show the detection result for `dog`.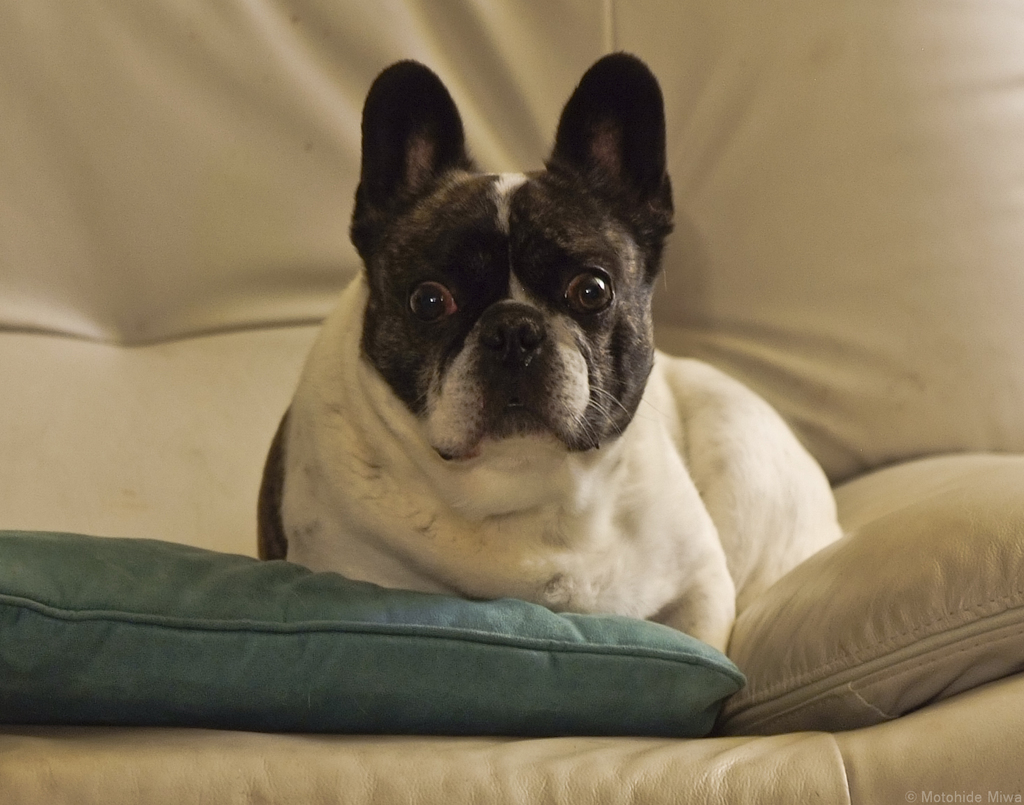
crop(259, 48, 840, 653).
